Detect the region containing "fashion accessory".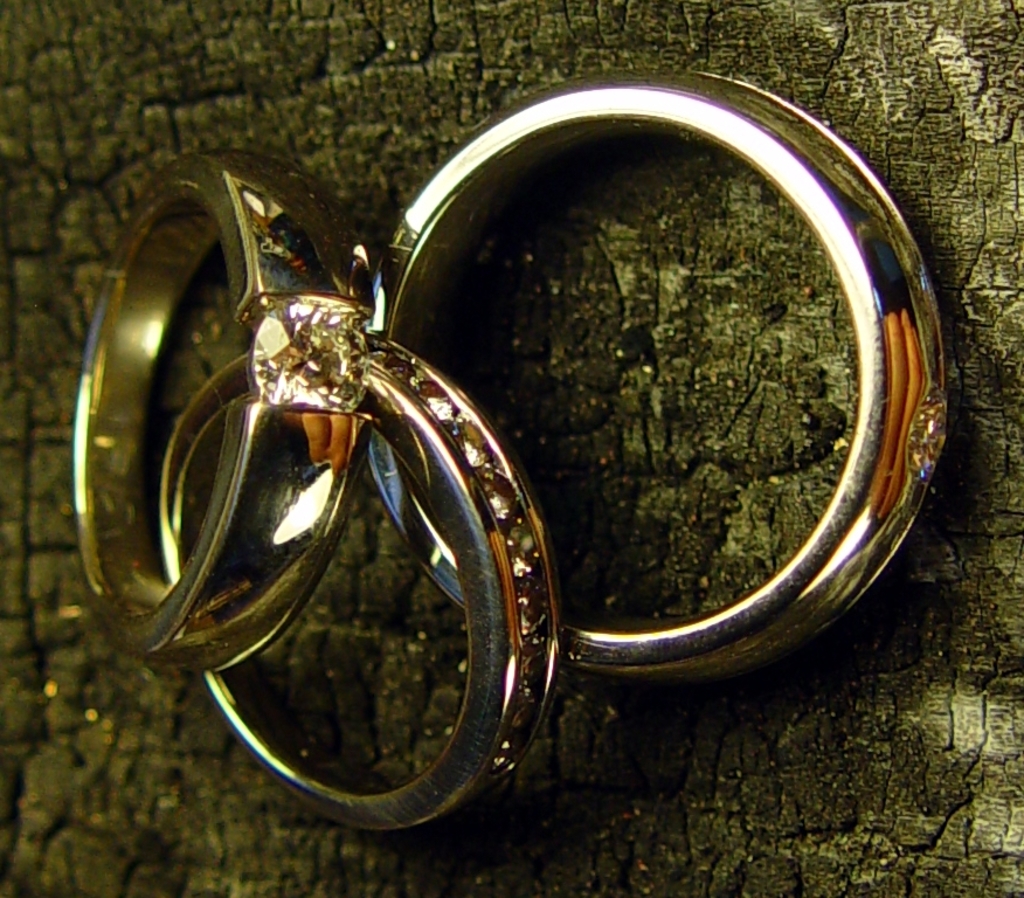
box(369, 63, 947, 692).
